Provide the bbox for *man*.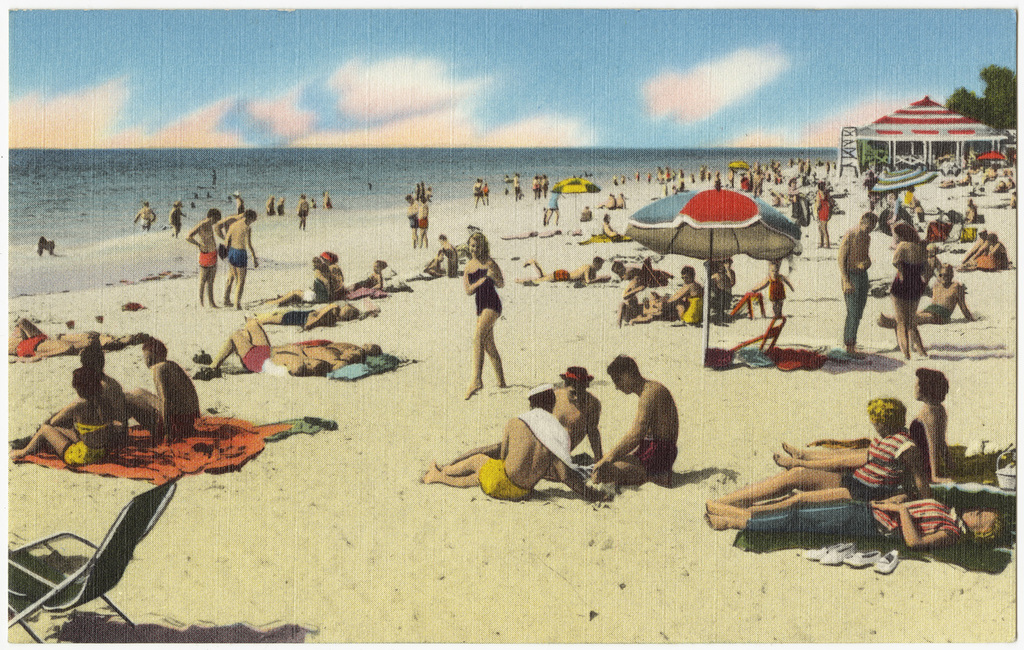
bbox=(46, 337, 139, 431).
